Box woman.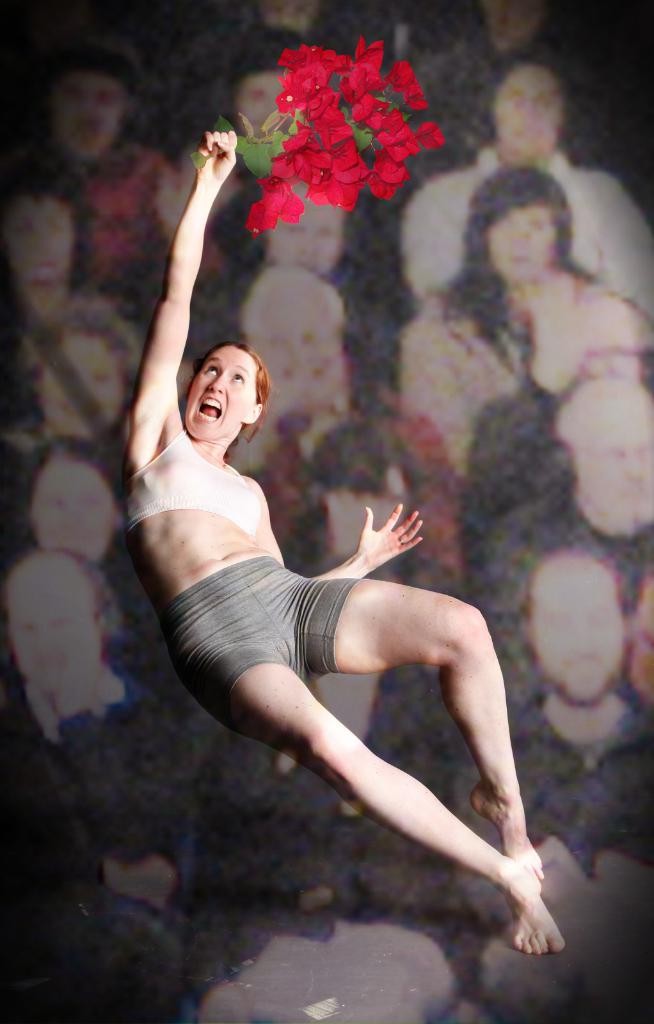
[left=127, top=125, right=570, bottom=955].
